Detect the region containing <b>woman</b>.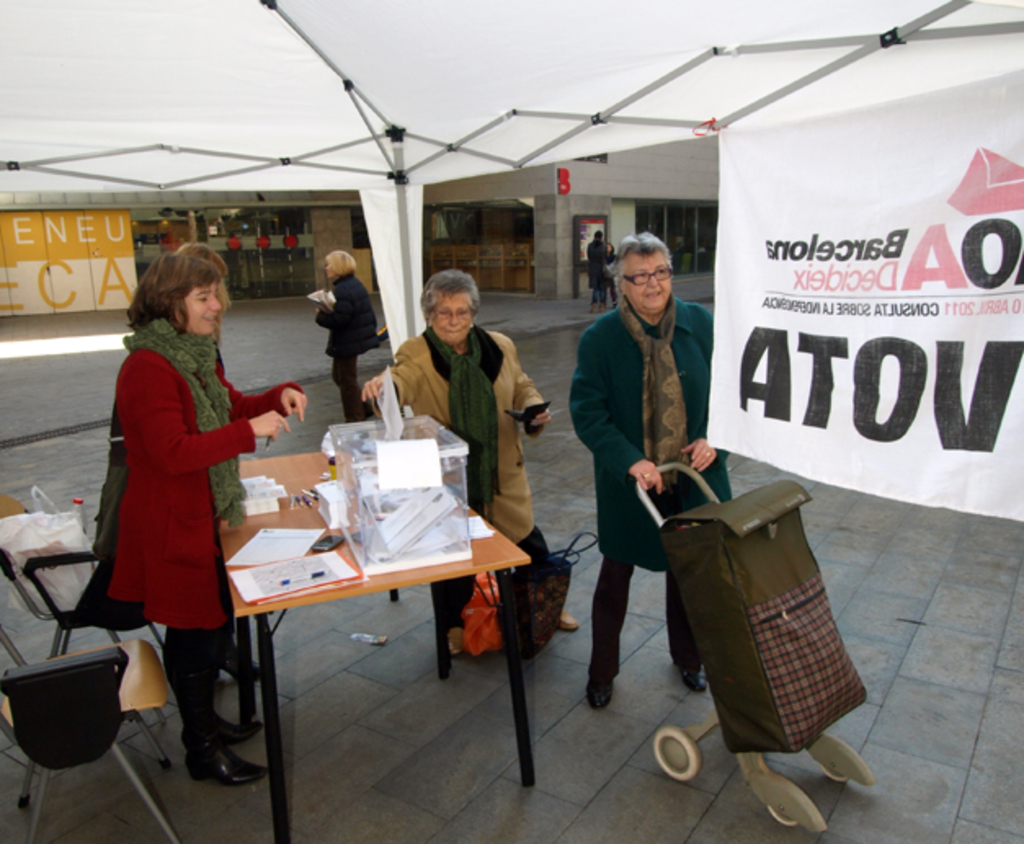
bbox(95, 237, 276, 771).
